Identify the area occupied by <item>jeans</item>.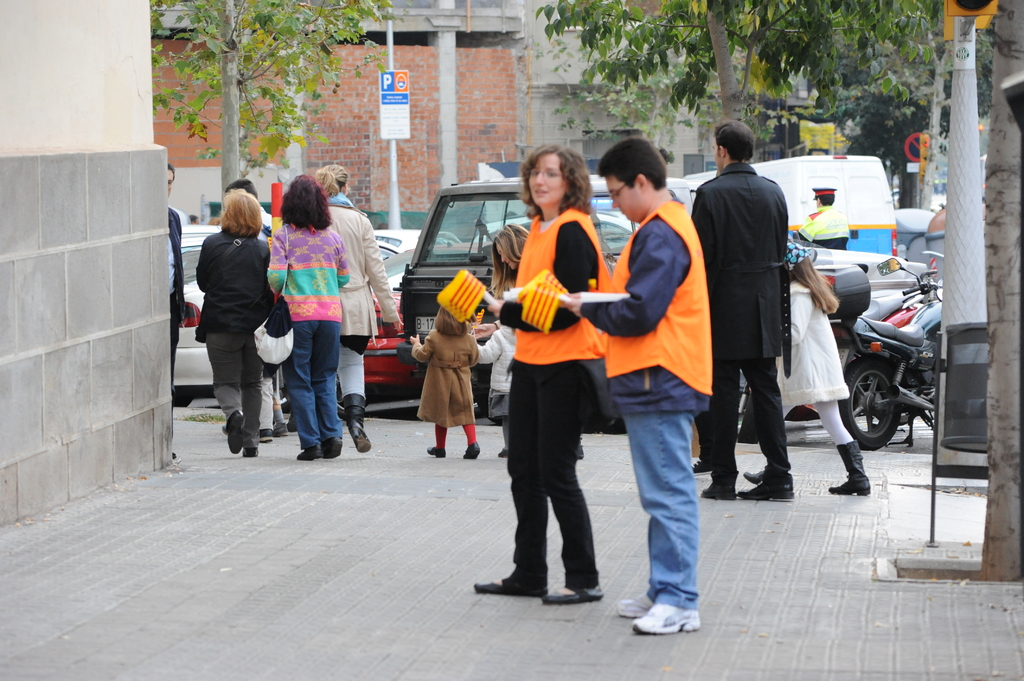
Area: region(619, 409, 694, 611).
